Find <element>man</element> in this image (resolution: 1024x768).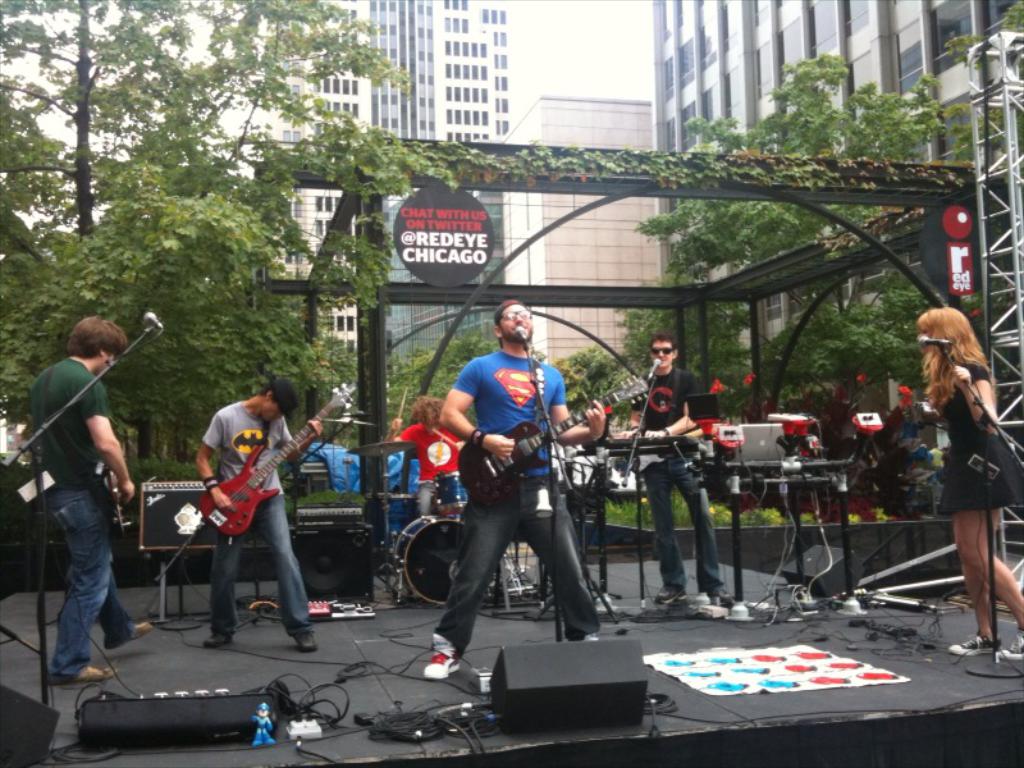
bbox=(626, 329, 726, 608).
